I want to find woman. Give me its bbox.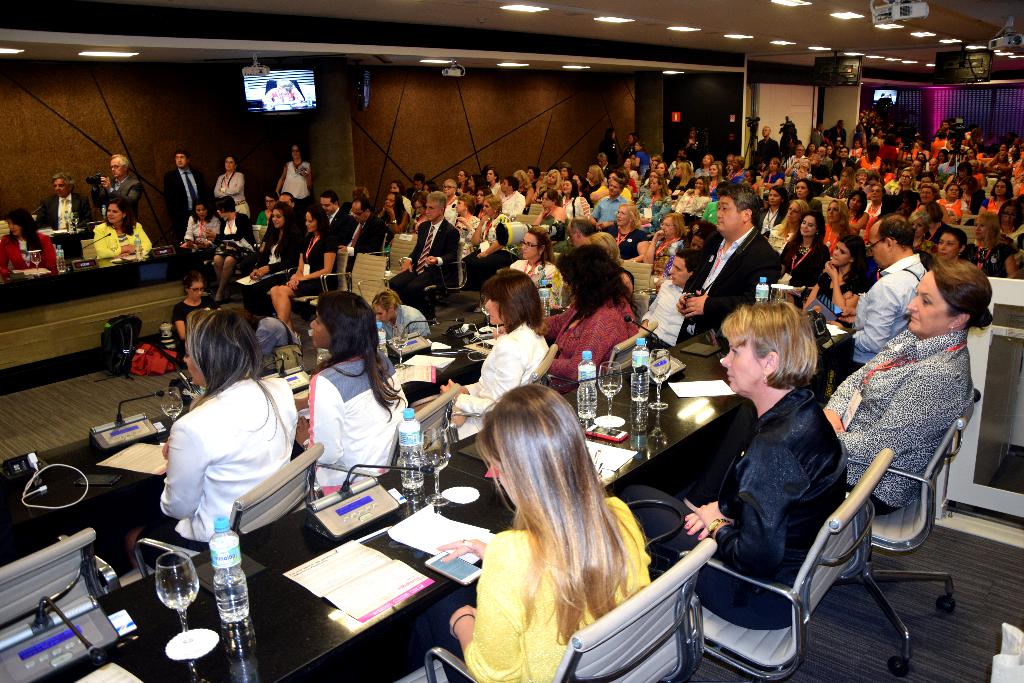
detection(756, 156, 786, 194).
